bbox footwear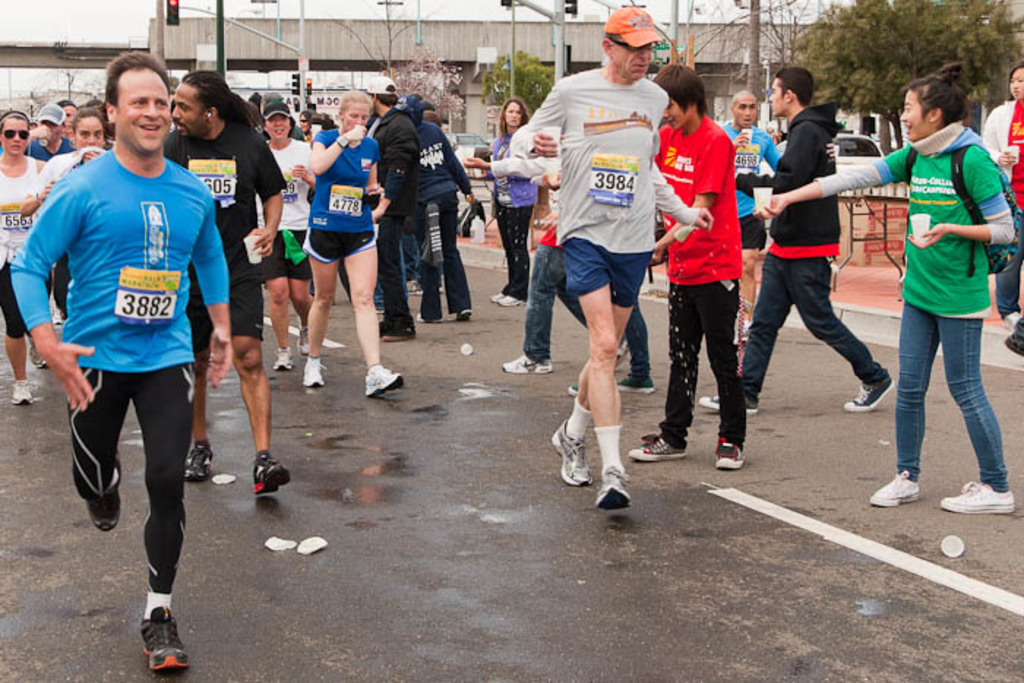
364,364,398,396
